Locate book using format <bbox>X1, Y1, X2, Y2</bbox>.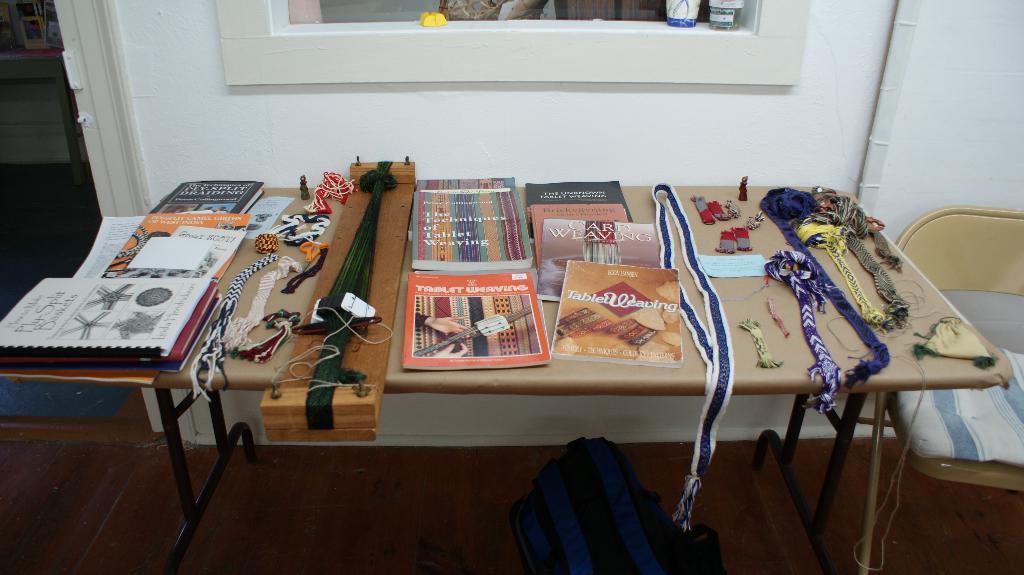
<bbox>150, 172, 271, 217</bbox>.
